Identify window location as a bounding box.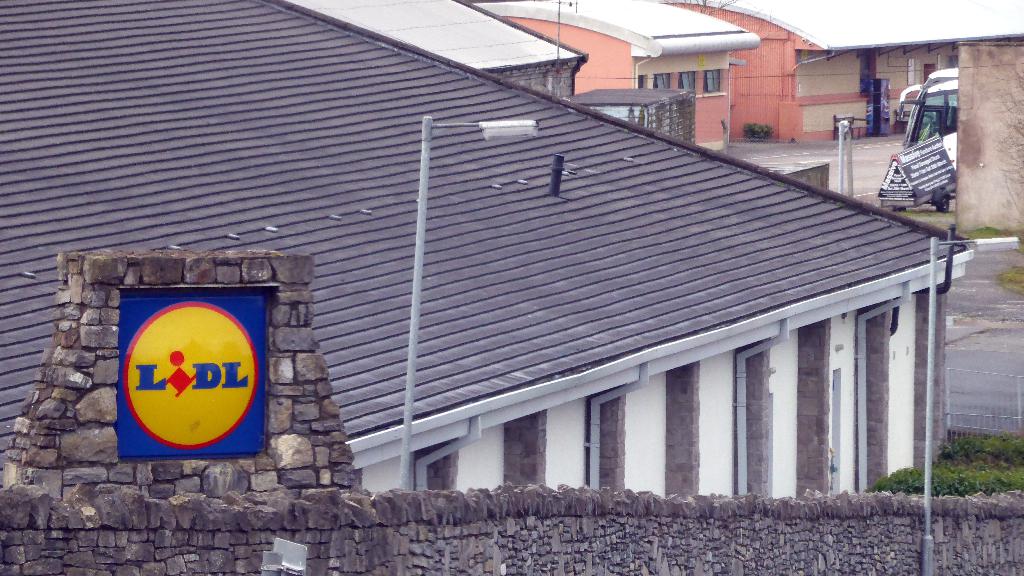
(651, 75, 667, 90).
